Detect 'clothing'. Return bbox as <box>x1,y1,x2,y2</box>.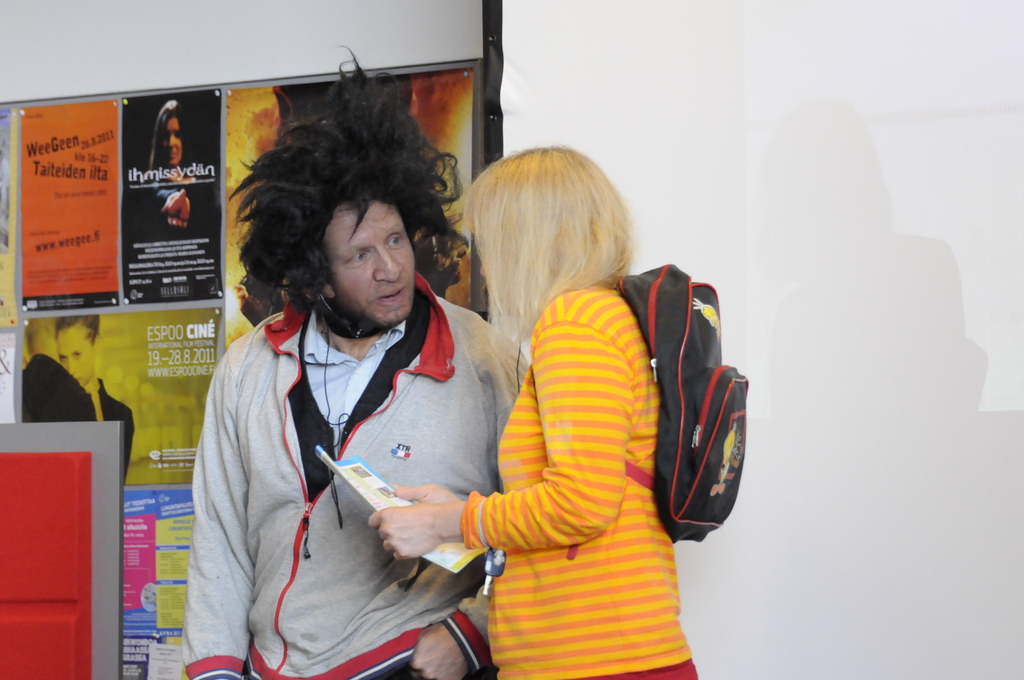
<box>138,172,216,298</box>.
